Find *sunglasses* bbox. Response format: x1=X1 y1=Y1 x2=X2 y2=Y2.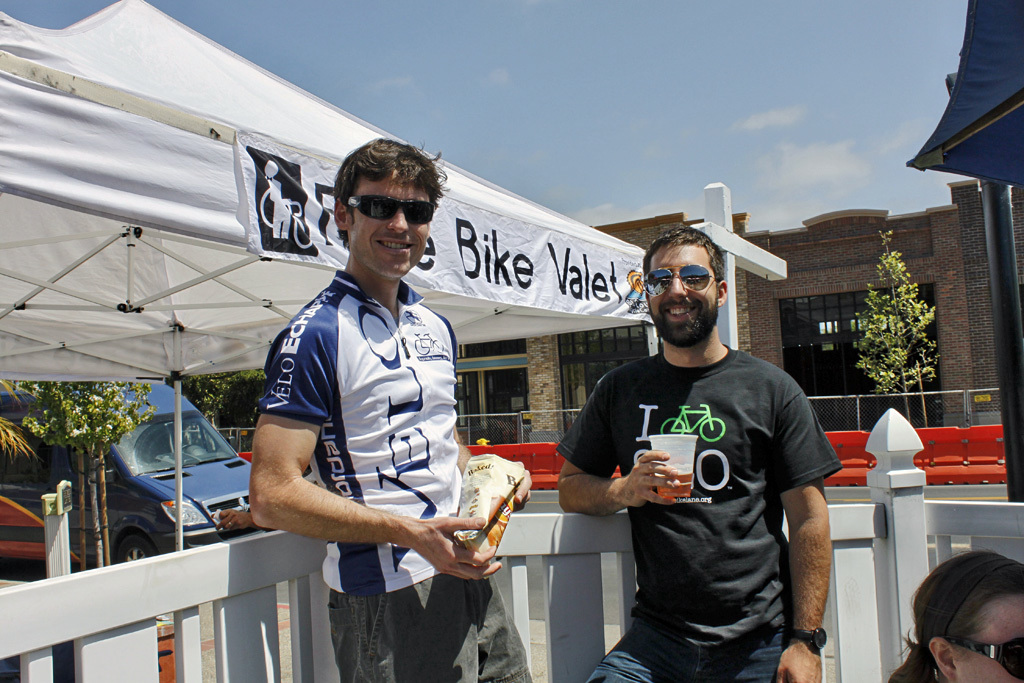
x1=639 y1=266 x2=720 y2=298.
